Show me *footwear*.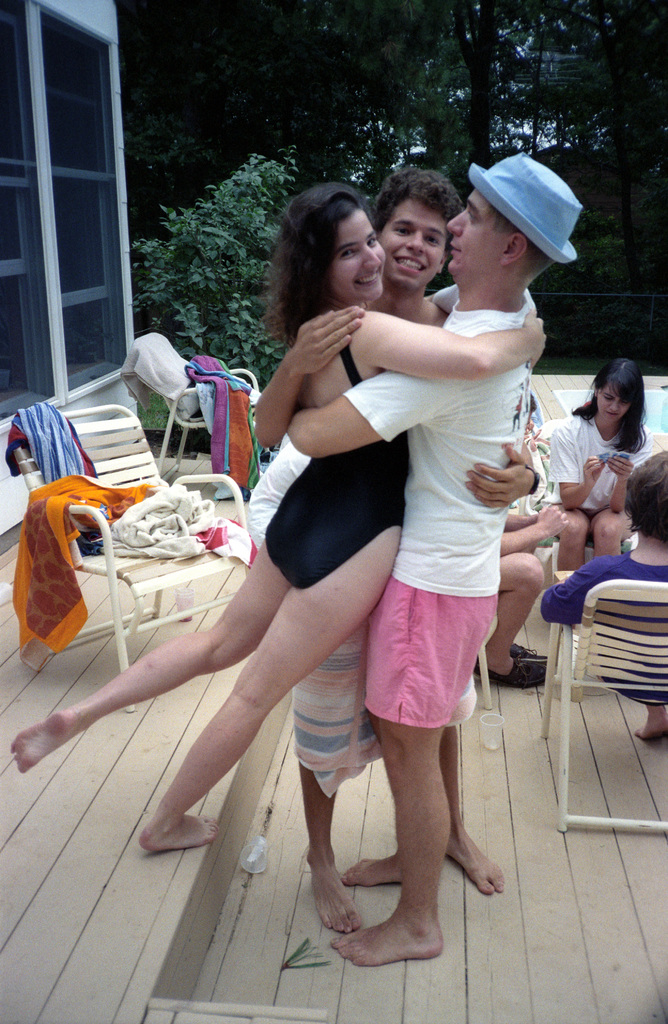
*footwear* is here: 471,653,551,696.
